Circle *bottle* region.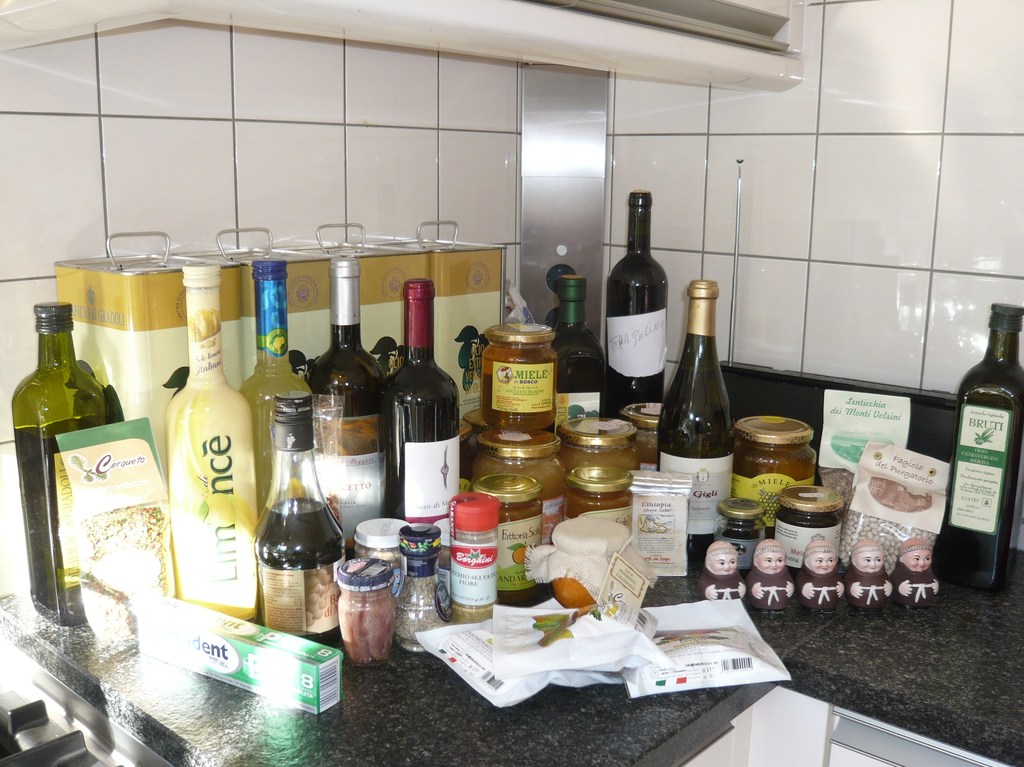
Region: <box>609,193,669,411</box>.
